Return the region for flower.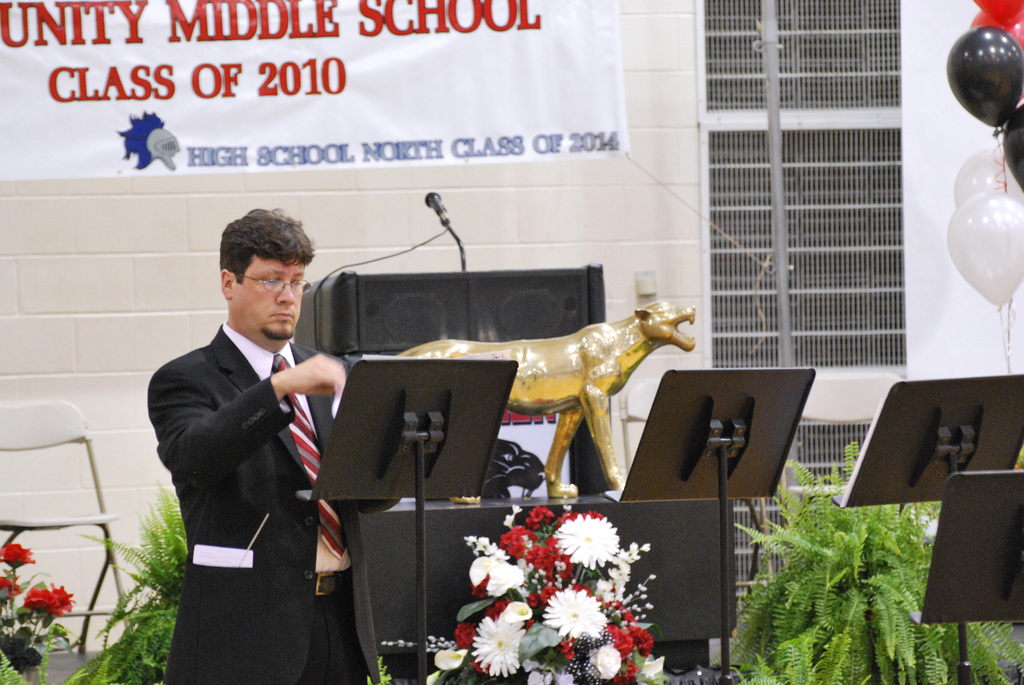
region(35, 581, 83, 623).
